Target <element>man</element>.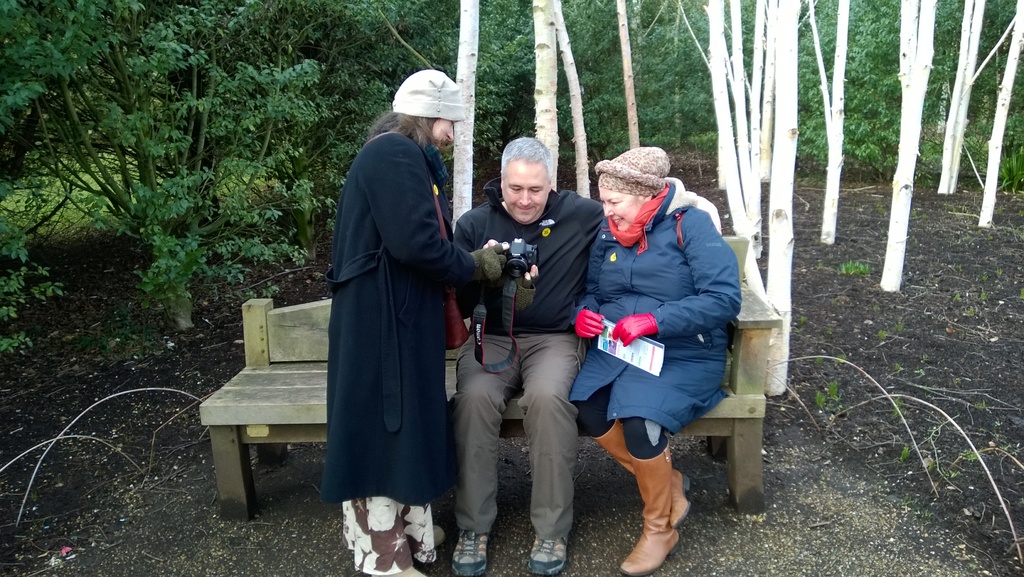
Target region: {"x1": 450, "y1": 137, "x2": 610, "y2": 576}.
